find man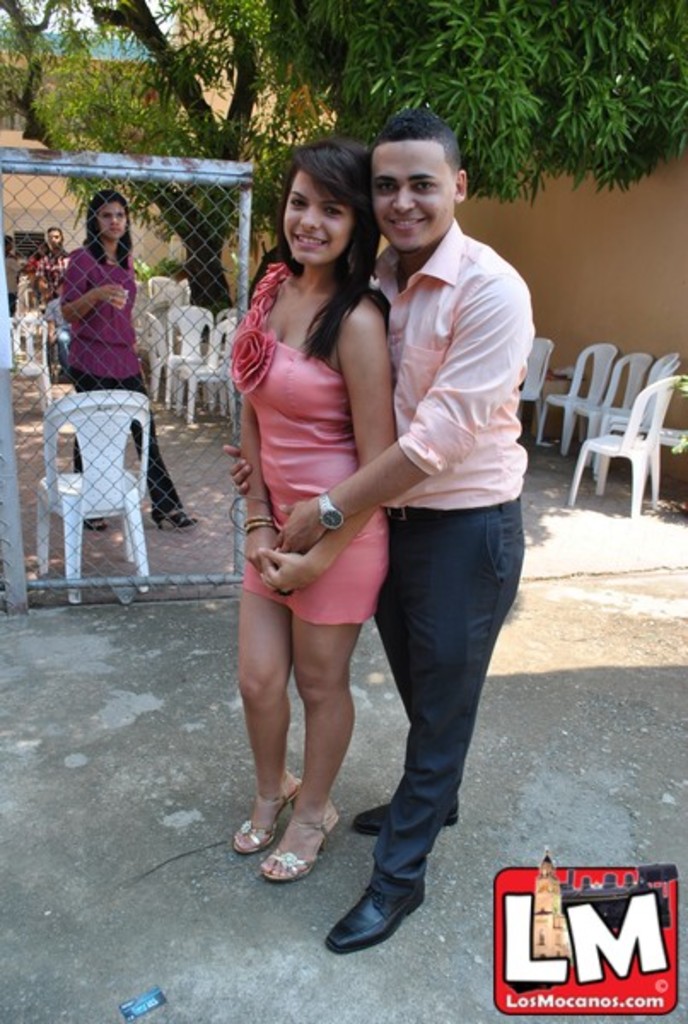
crop(36, 227, 68, 375)
